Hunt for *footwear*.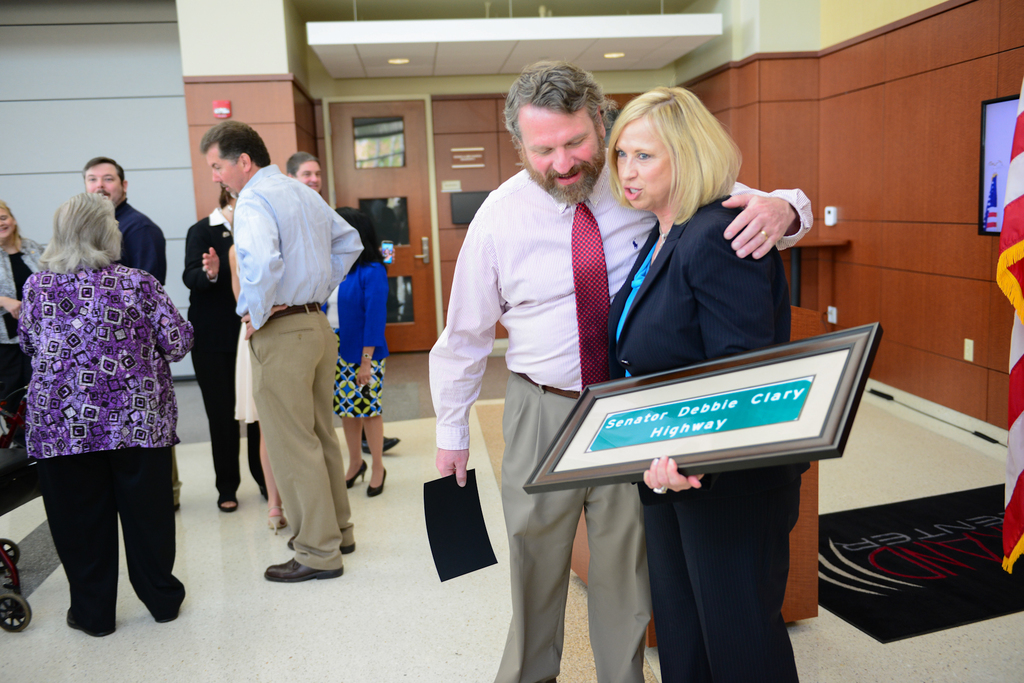
Hunted down at 67:607:110:640.
